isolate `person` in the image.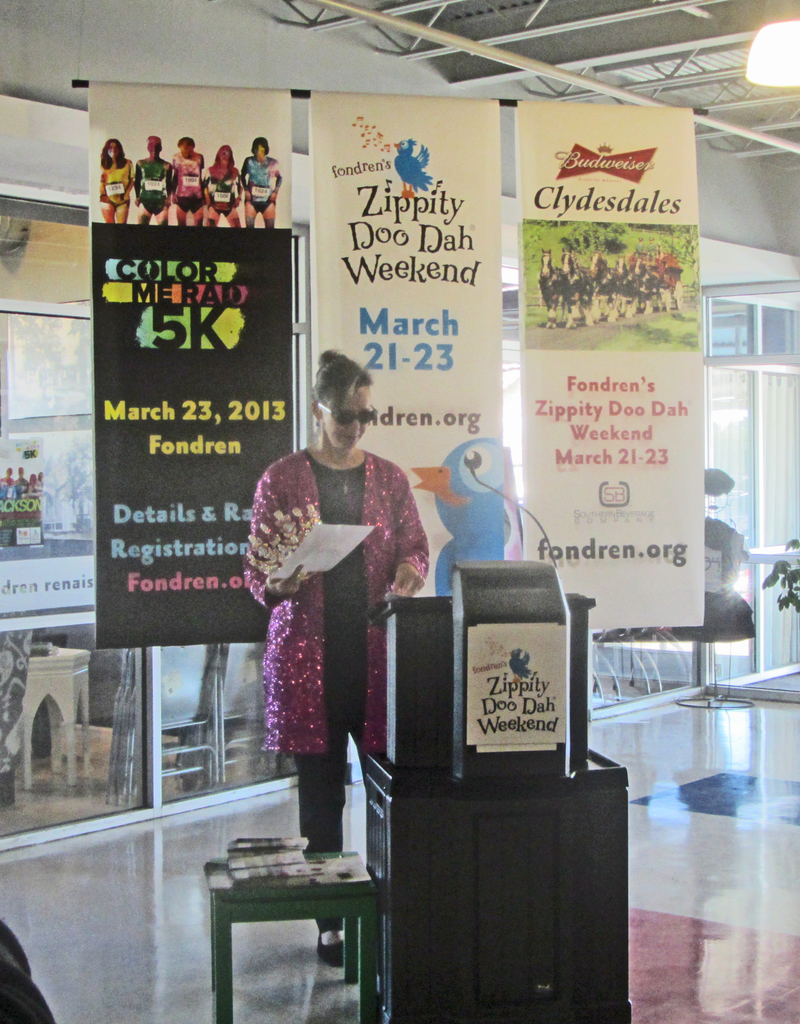
Isolated region: left=205, top=145, right=242, bottom=225.
